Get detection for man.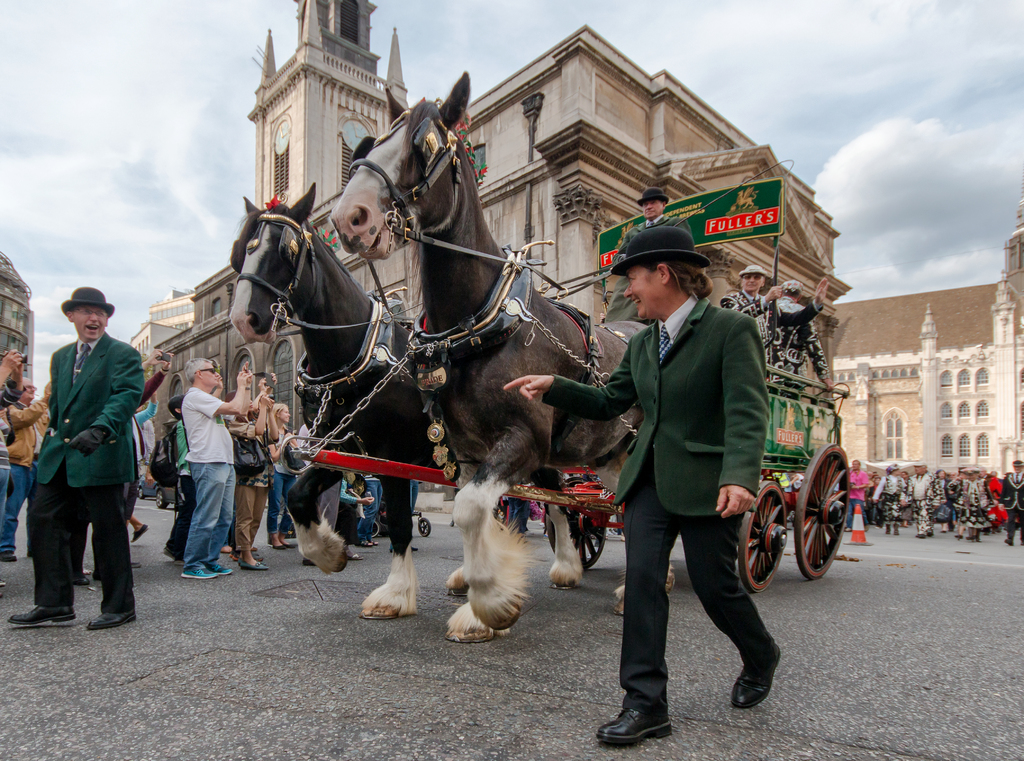
Detection: detection(719, 264, 833, 386).
